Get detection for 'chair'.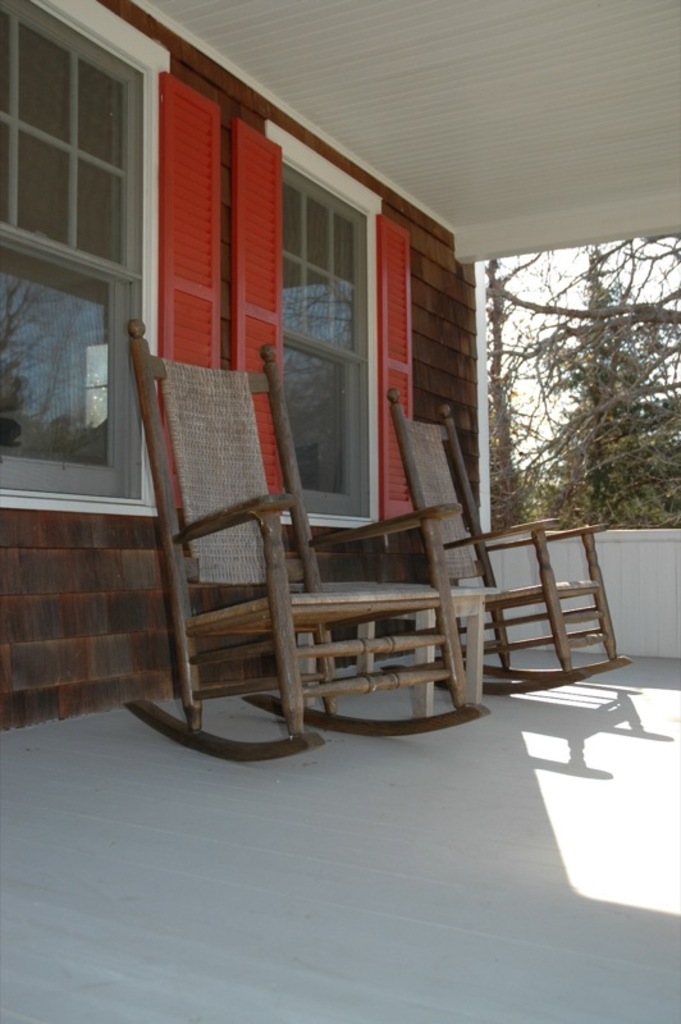
Detection: (left=381, top=374, right=637, bottom=701).
